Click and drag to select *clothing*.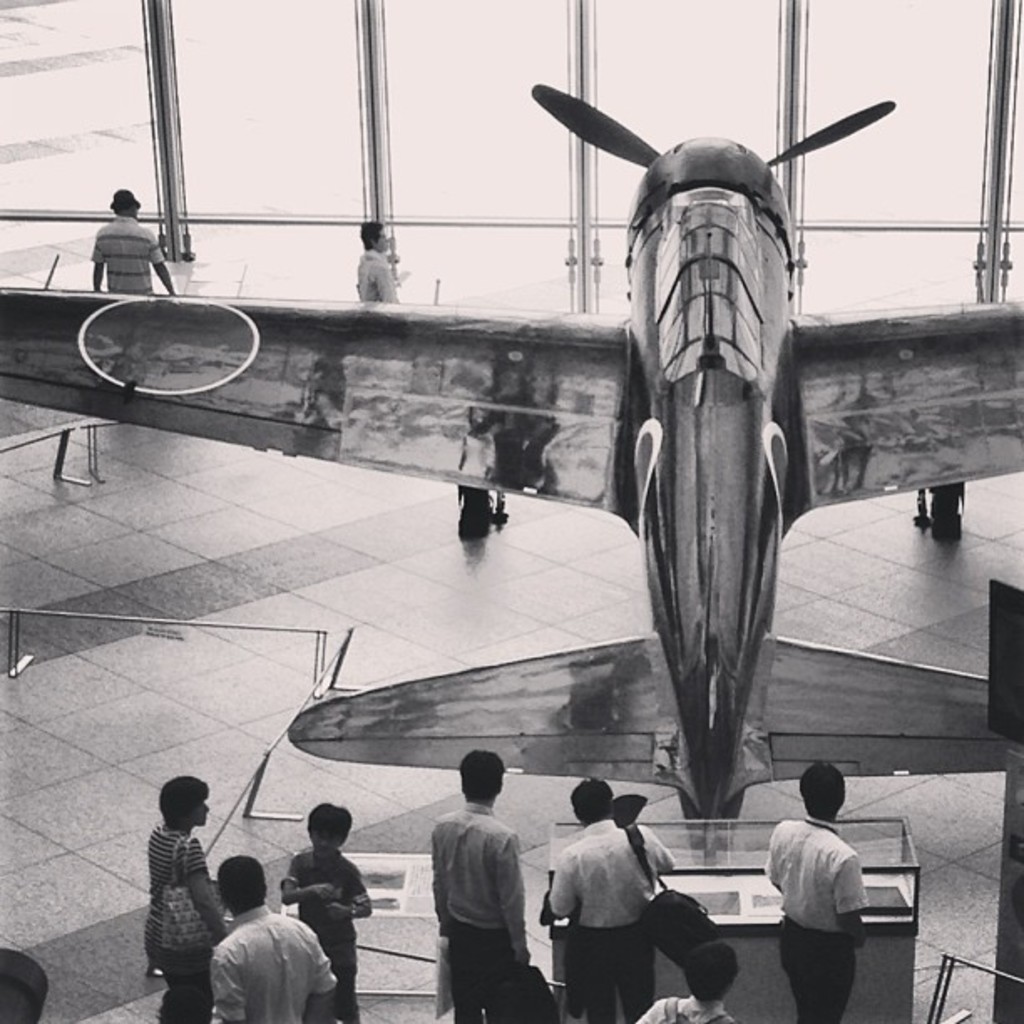
Selection: x1=202, y1=910, x2=340, y2=1022.
